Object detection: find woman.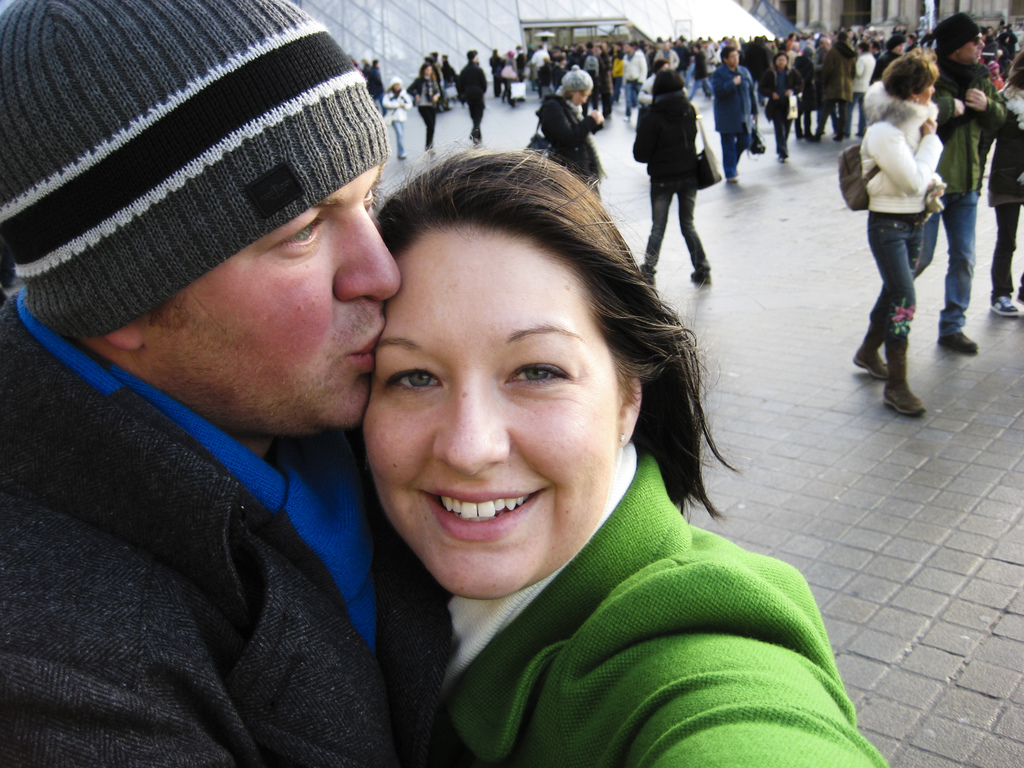
bbox(849, 56, 970, 396).
